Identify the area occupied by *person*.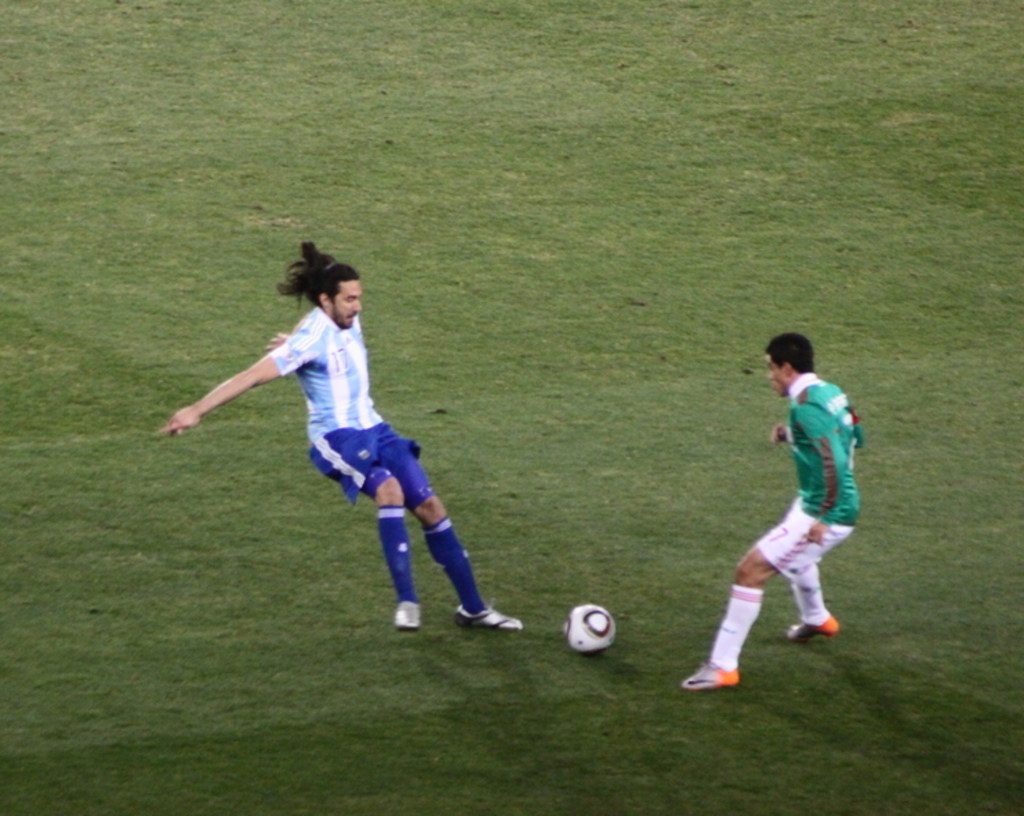
Area: <region>224, 243, 462, 617</region>.
